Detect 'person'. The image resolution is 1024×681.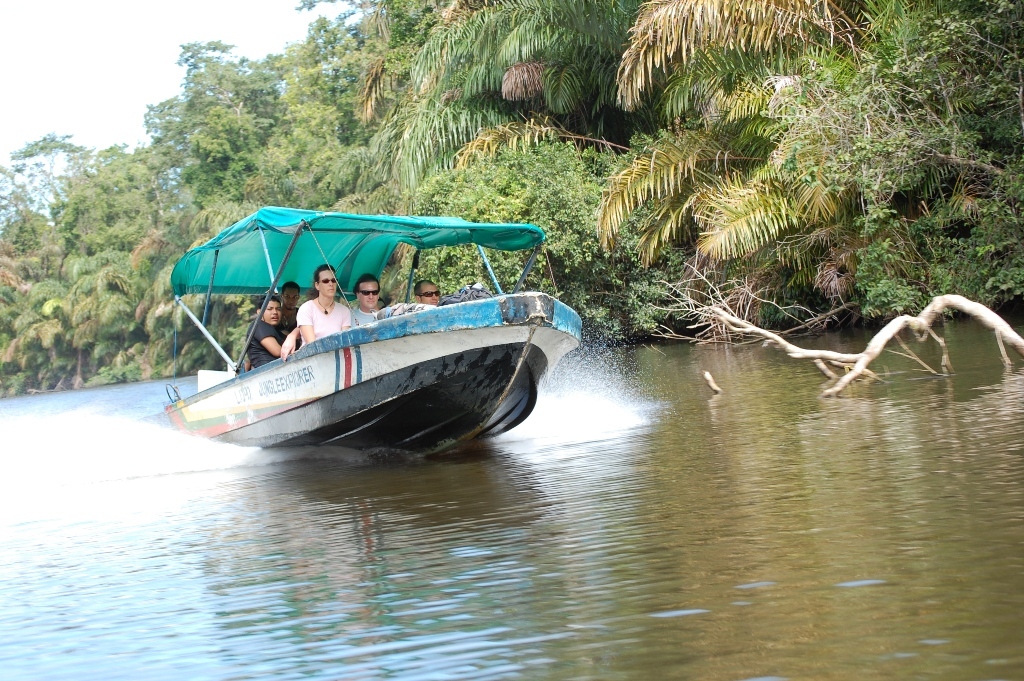
{"left": 297, "top": 265, "right": 354, "bottom": 346}.
